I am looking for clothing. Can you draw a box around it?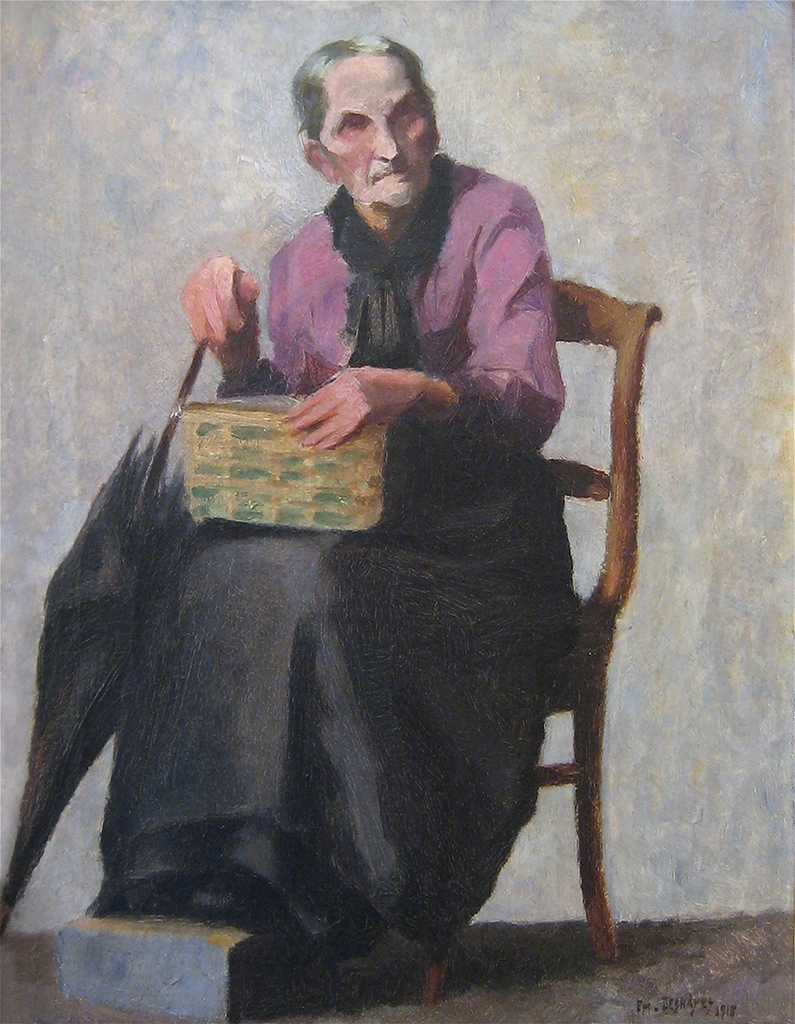
Sure, the bounding box is [x1=36, y1=153, x2=644, y2=936].
